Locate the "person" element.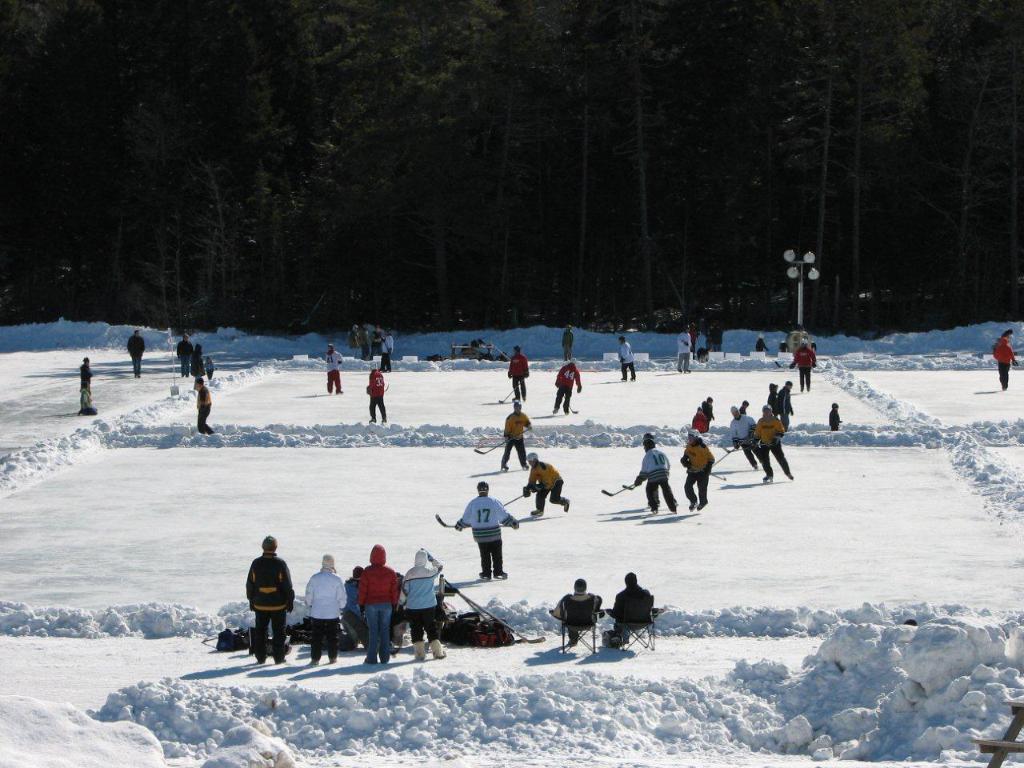
Element bbox: 550/364/582/414.
